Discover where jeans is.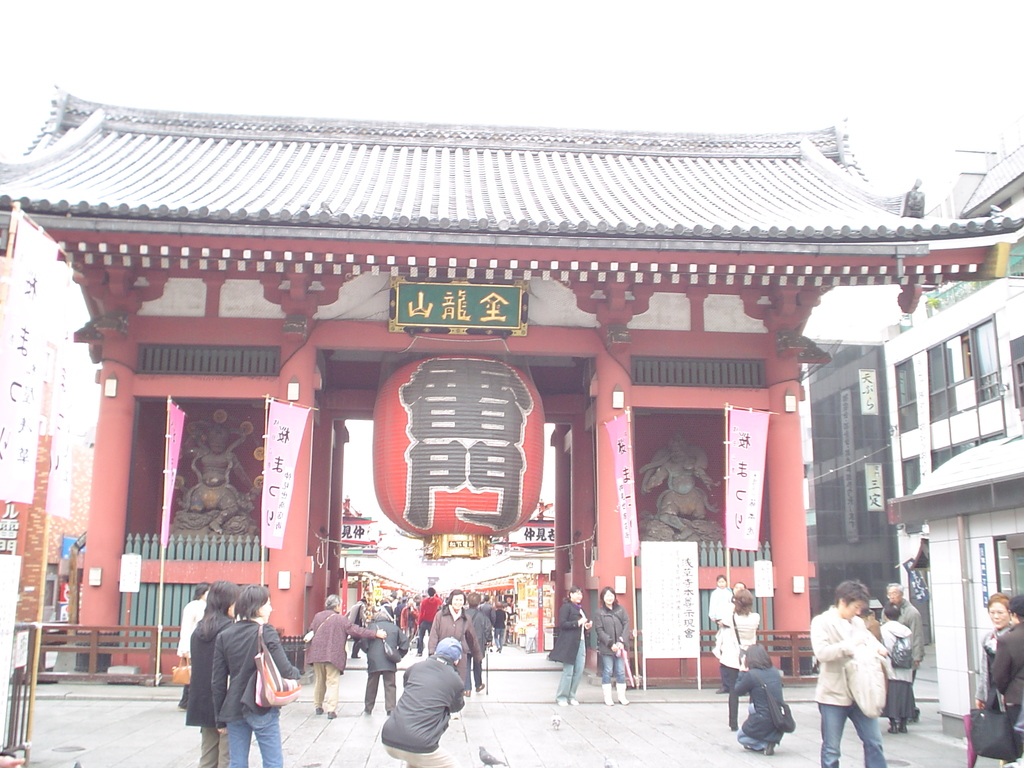
Discovered at 493:627:504:650.
